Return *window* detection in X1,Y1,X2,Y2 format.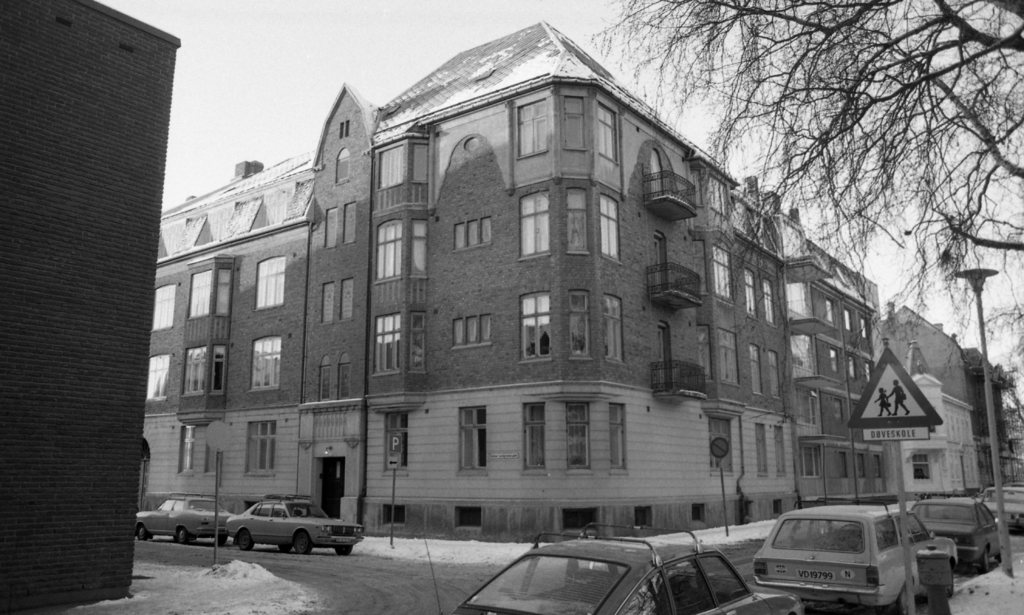
772,349,783,405.
